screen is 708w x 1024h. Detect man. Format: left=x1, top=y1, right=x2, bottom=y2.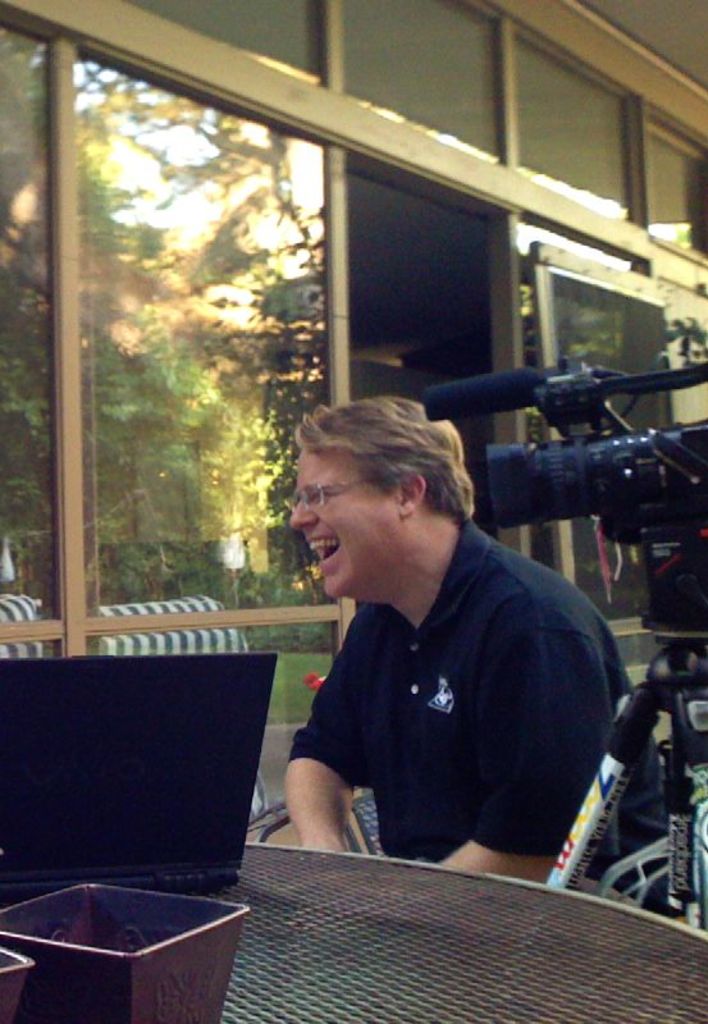
left=284, top=399, right=663, bottom=901.
